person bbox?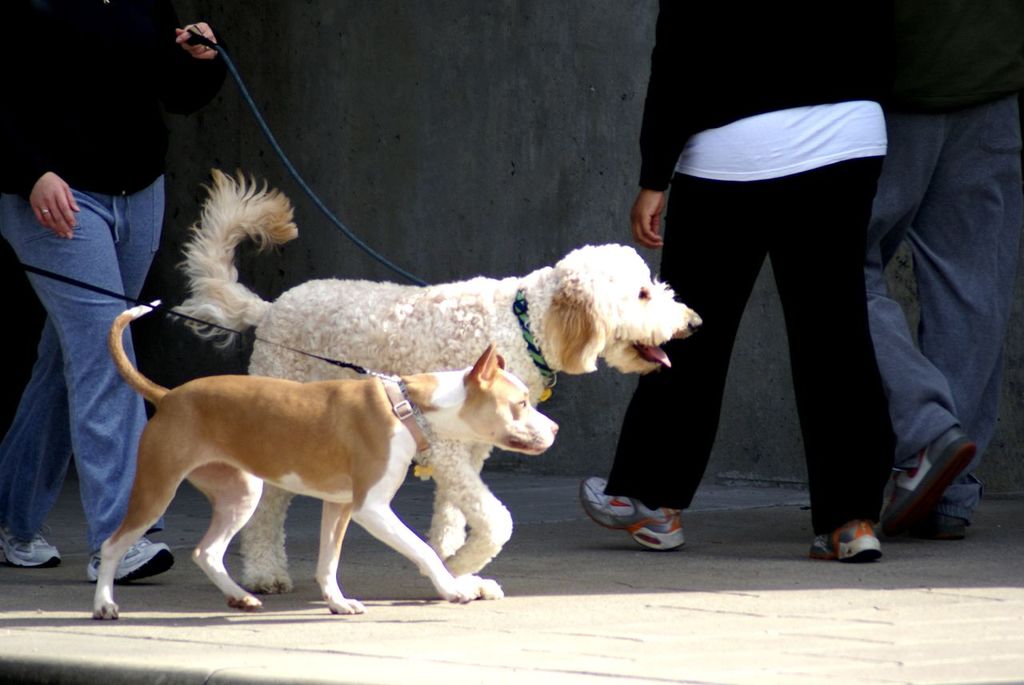
[x1=579, y1=0, x2=892, y2=567]
